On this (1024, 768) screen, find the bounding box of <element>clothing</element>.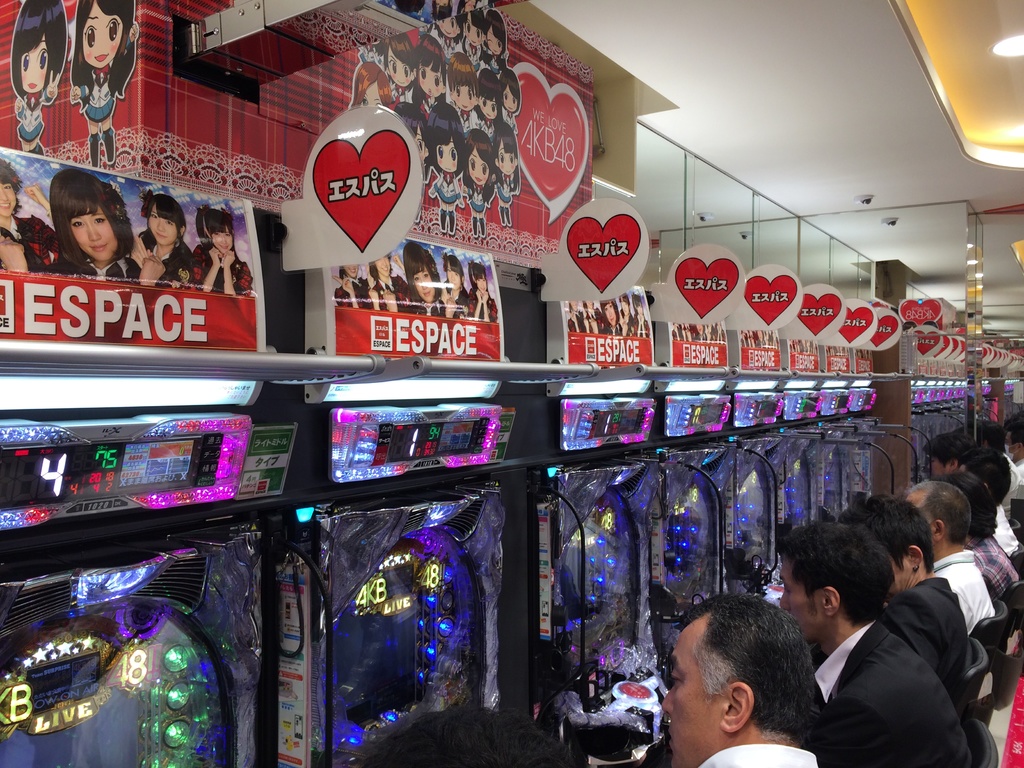
Bounding box: Rect(76, 63, 115, 118).
